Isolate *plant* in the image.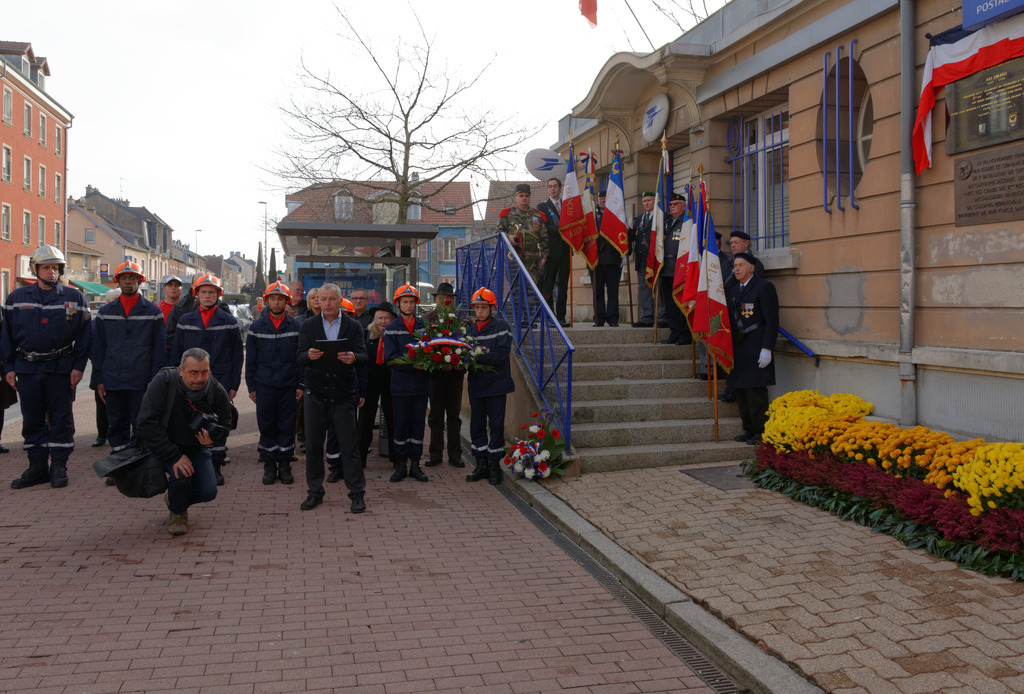
Isolated region: l=396, t=300, r=505, b=377.
